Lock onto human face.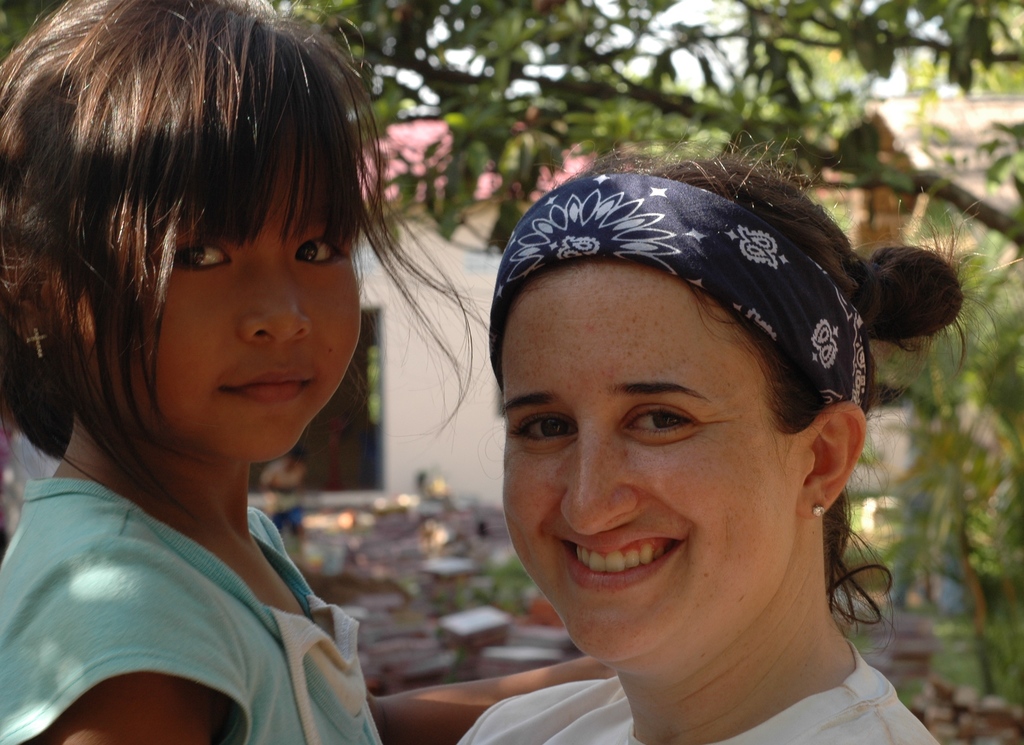
Locked: region(498, 260, 796, 666).
